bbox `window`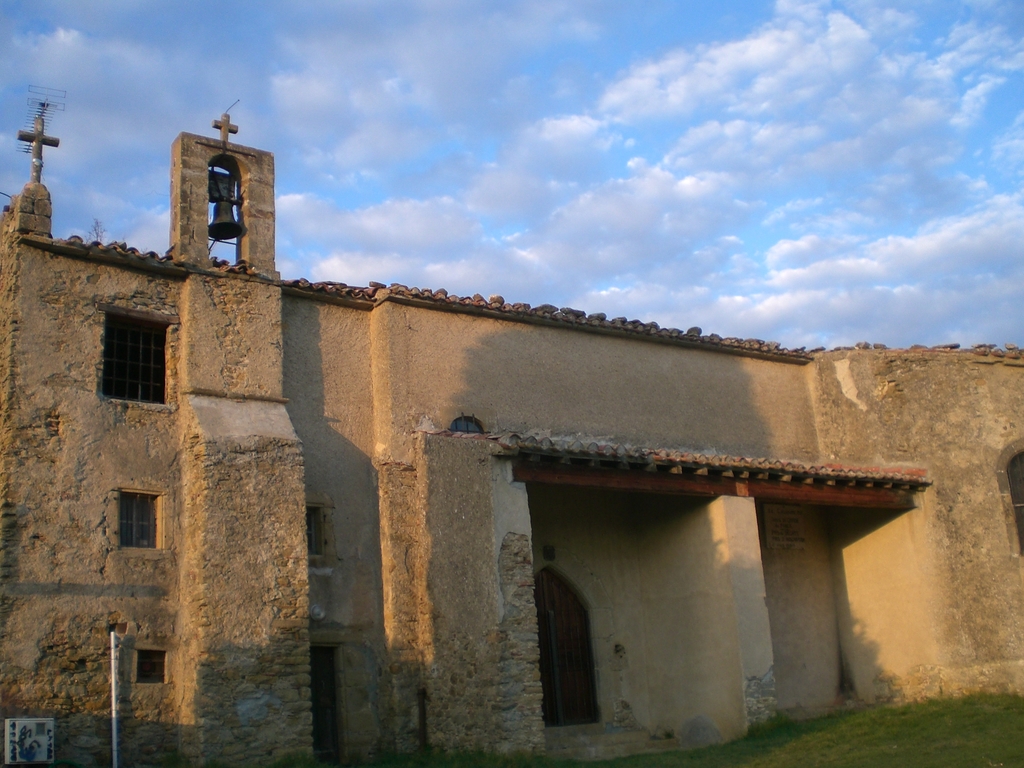
bbox=(1005, 450, 1022, 553)
